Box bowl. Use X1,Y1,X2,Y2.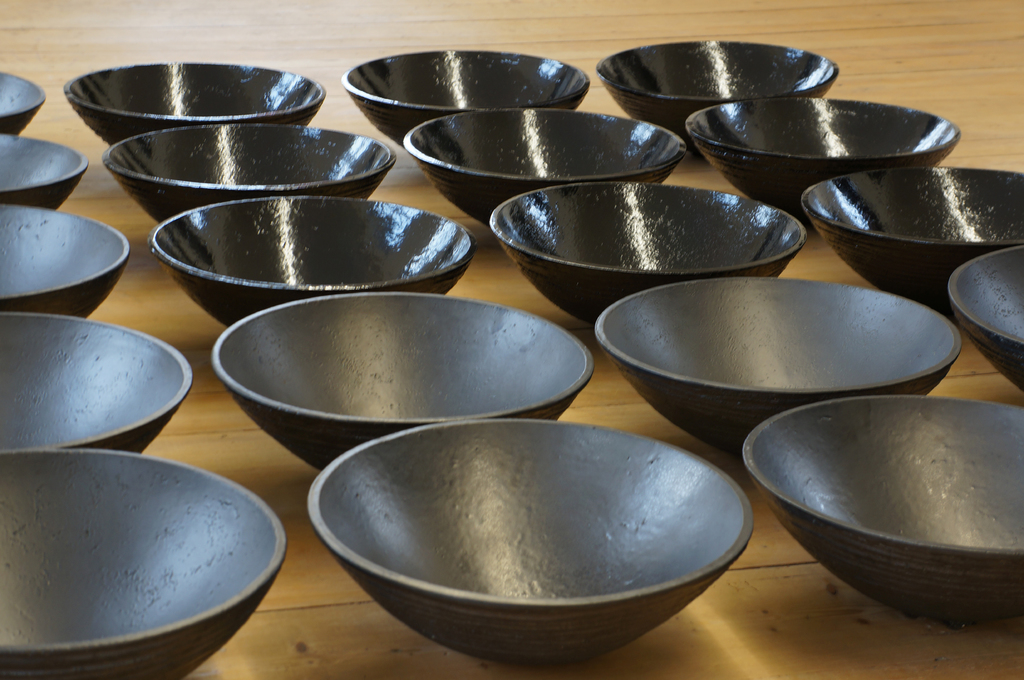
67,62,326,146.
